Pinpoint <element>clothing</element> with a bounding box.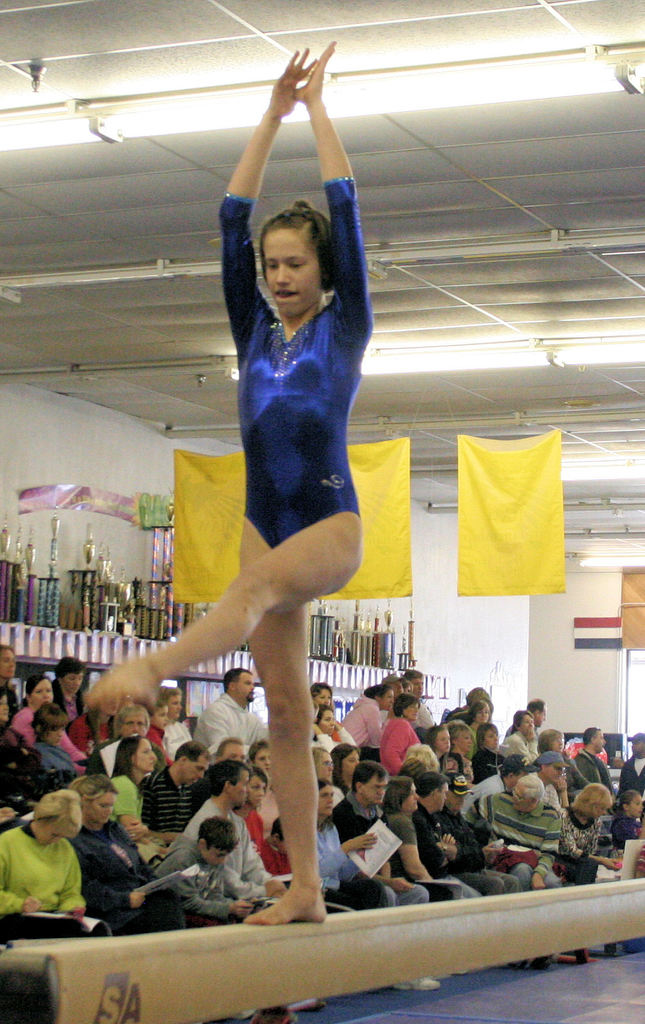
select_region(49, 681, 86, 730).
